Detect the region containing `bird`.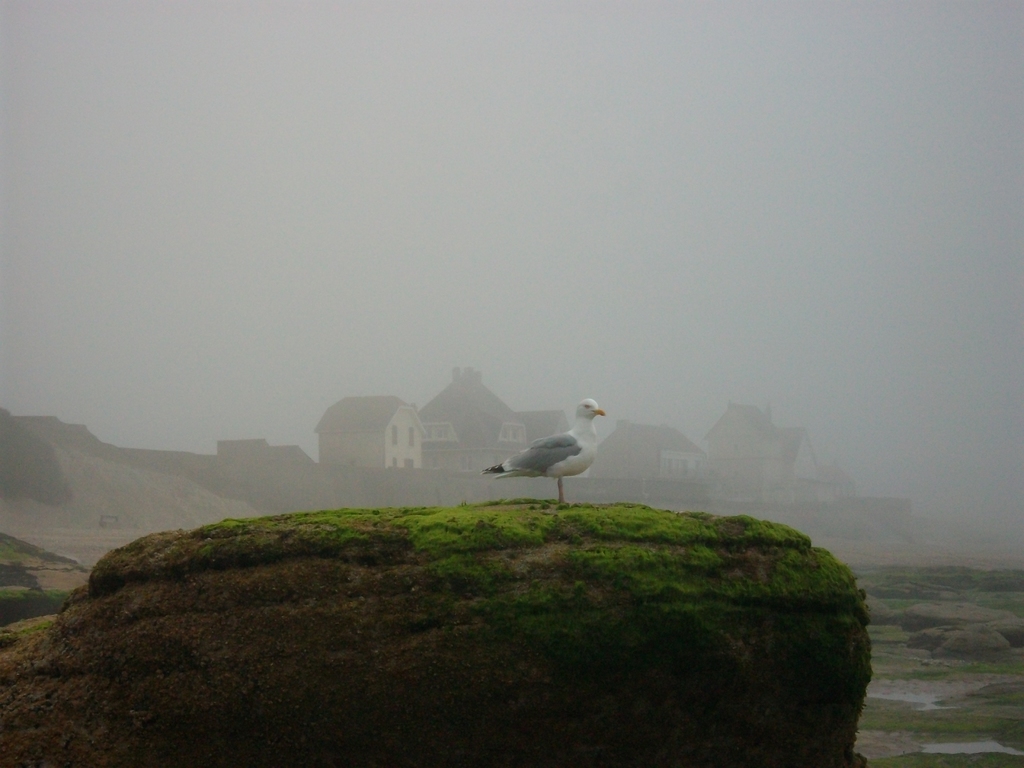
481,395,616,506.
